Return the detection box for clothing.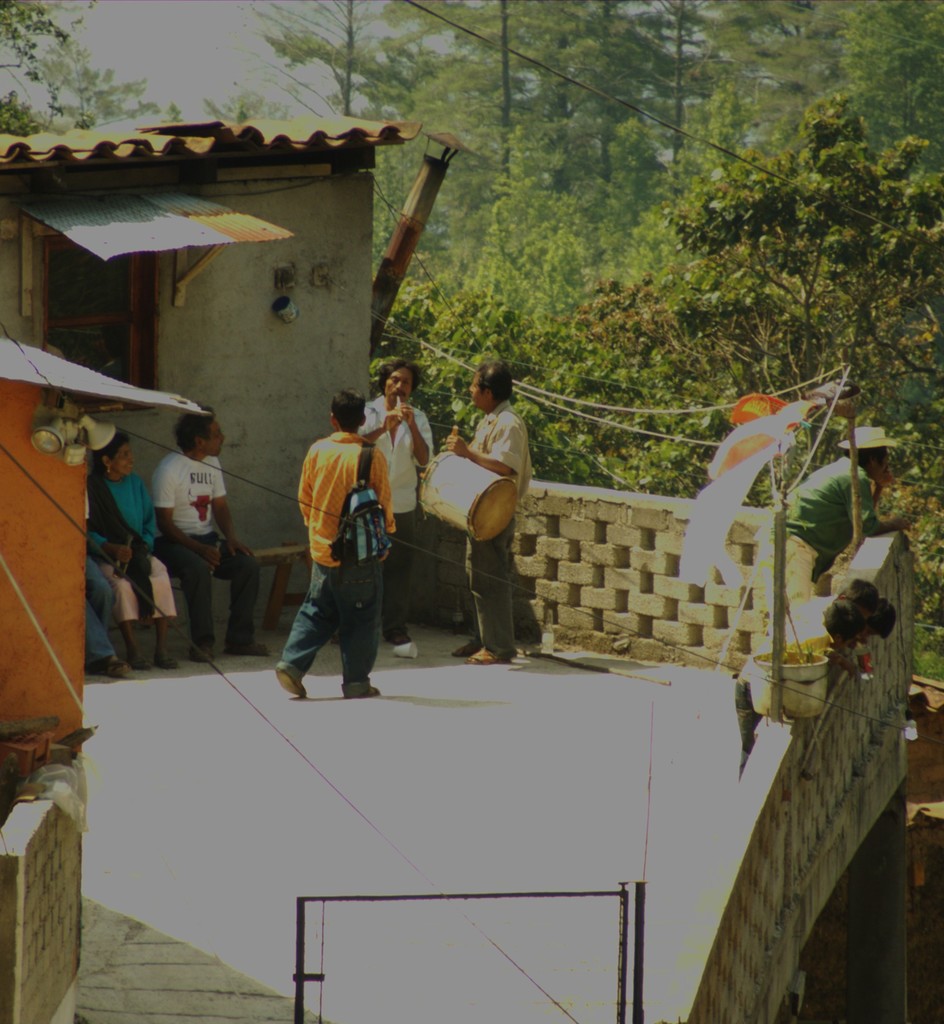
pyautogui.locateOnScreen(470, 396, 540, 653).
